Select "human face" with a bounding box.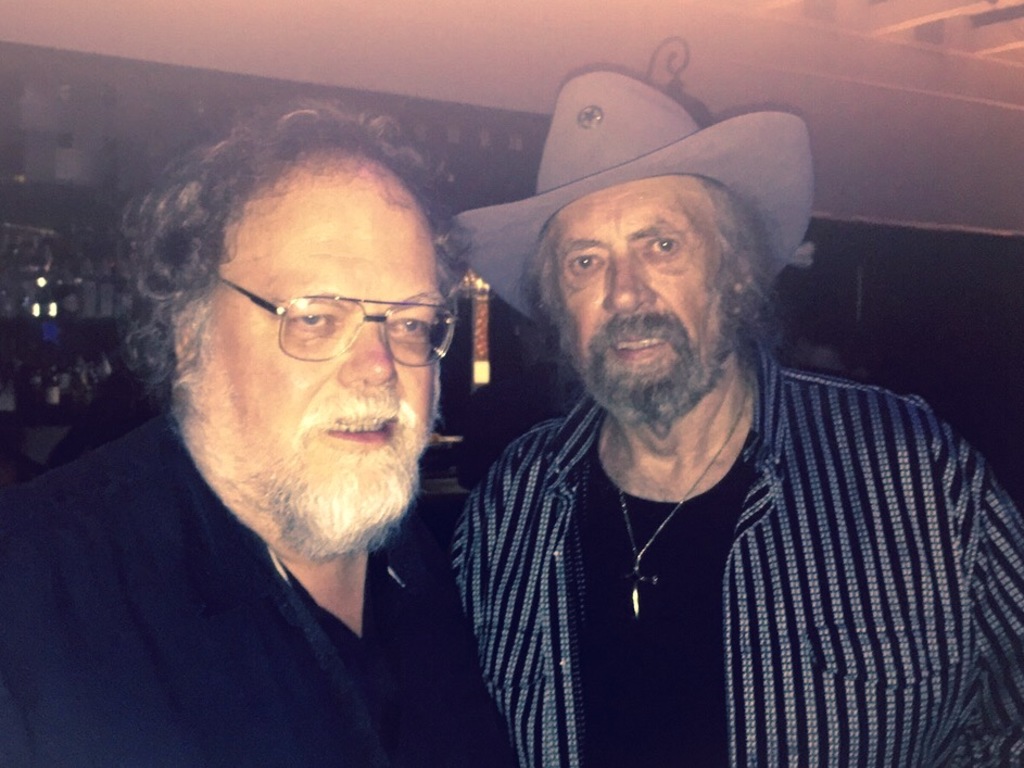
[555, 173, 728, 411].
